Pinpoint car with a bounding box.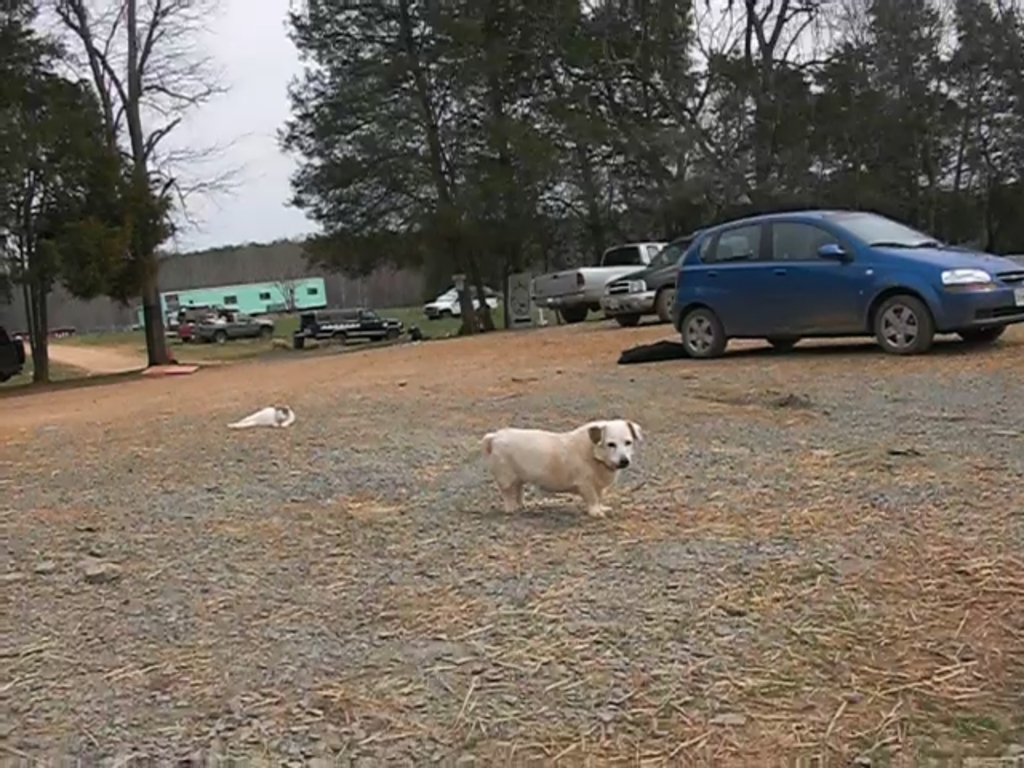
pyautogui.locateOnScreen(419, 282, 499, 317).
